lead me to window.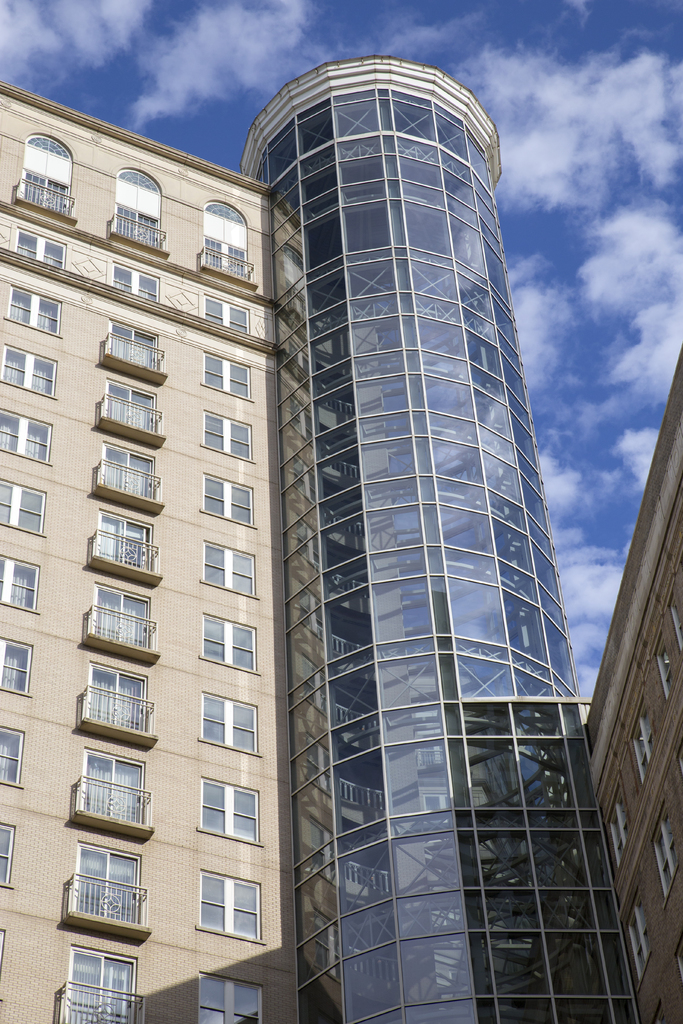
Lead to rect(653, 803, 677, 895).
